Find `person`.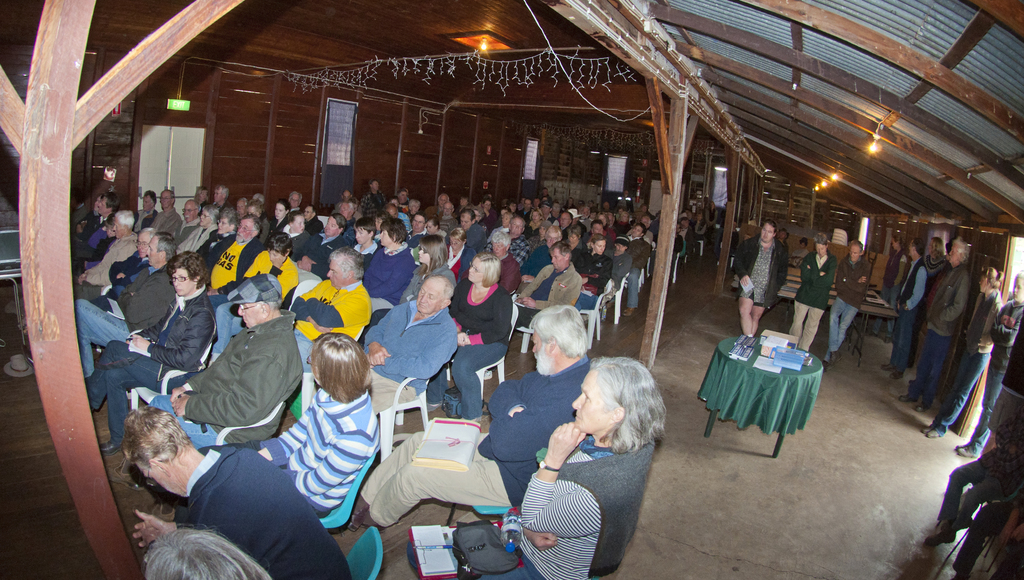
bbox=[924, 433, 1023, 547].
